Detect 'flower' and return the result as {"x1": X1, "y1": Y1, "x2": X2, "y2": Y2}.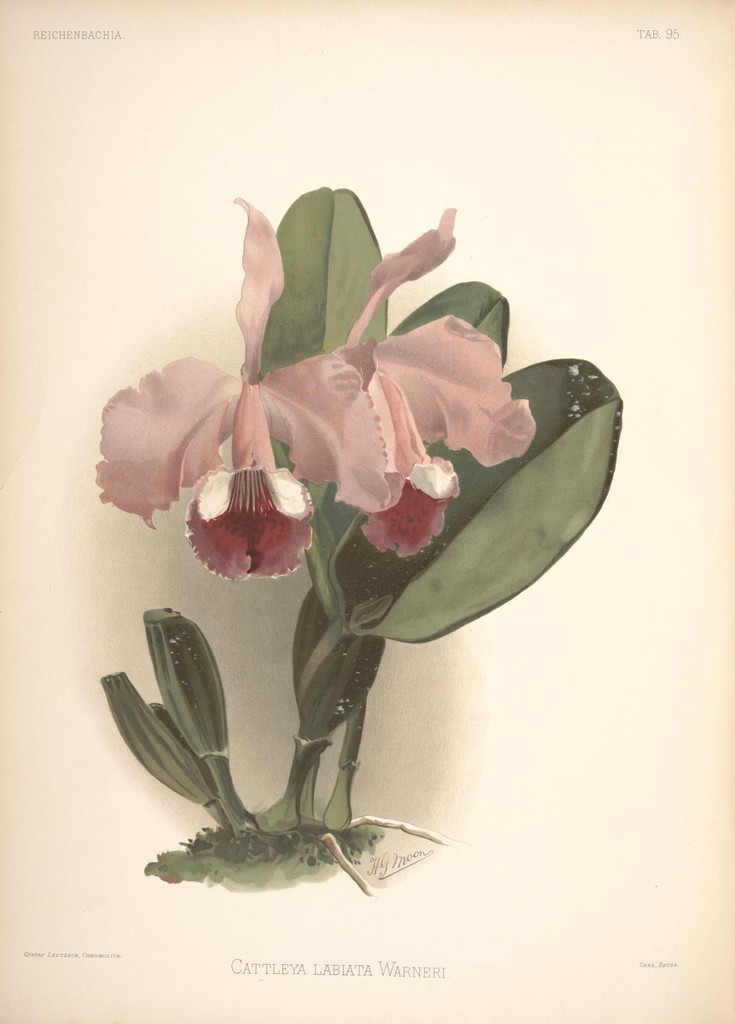
{"x1": 178, "y1": 397, "x2": 312, "y2": 580}.
